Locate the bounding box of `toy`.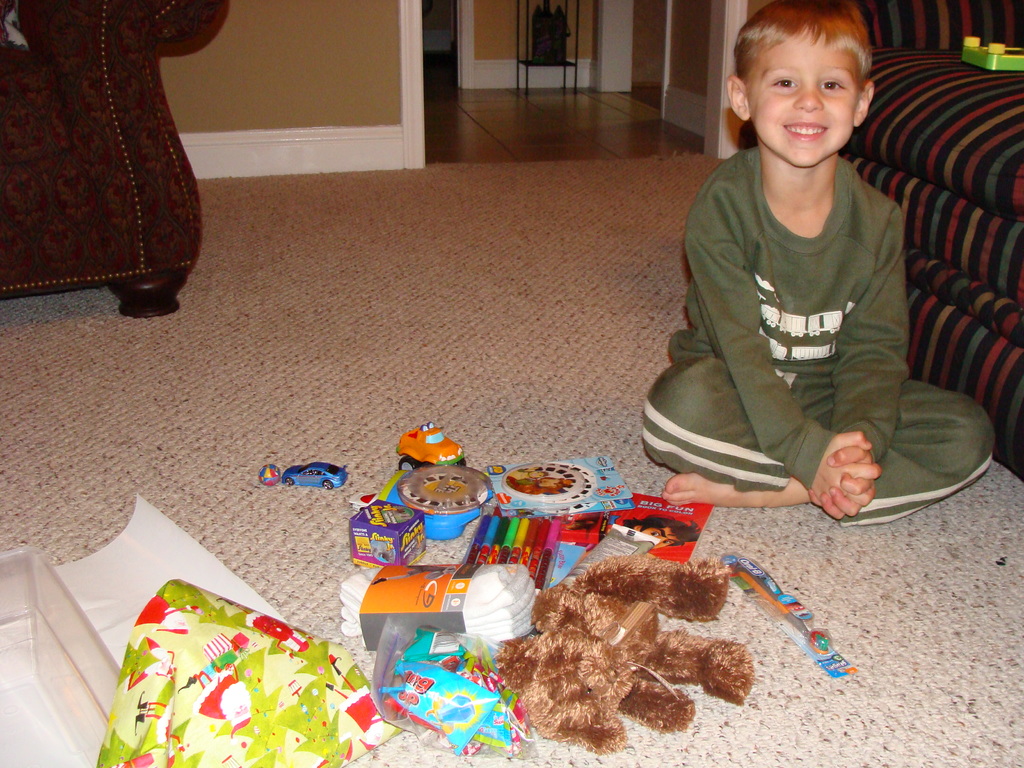
Bounding box: [396,420,467,470].
